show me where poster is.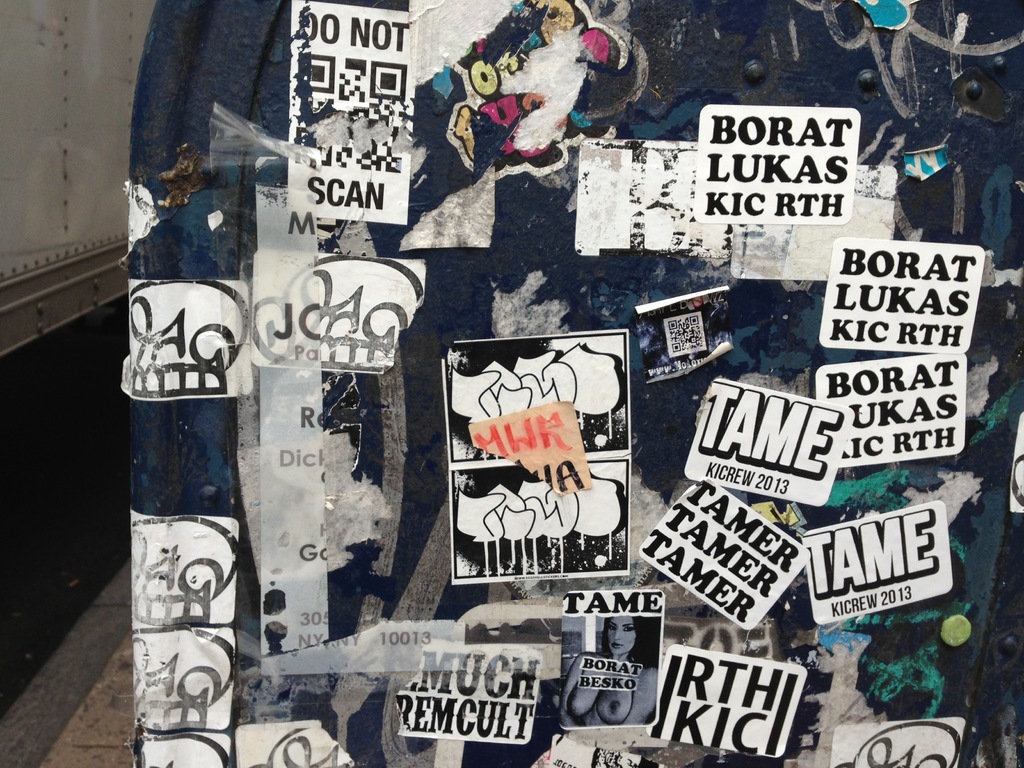
poster is at l=809, t=351, r=961, b=460.
